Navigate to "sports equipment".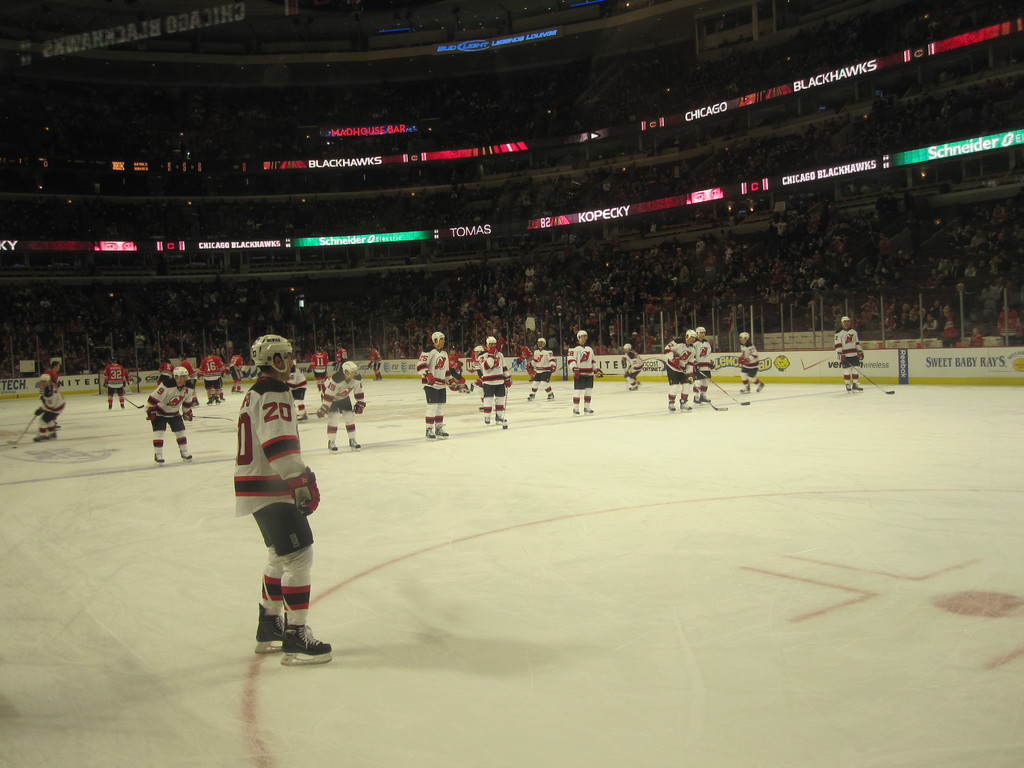
Navigation target: rect(837, 353, 847, 362).
